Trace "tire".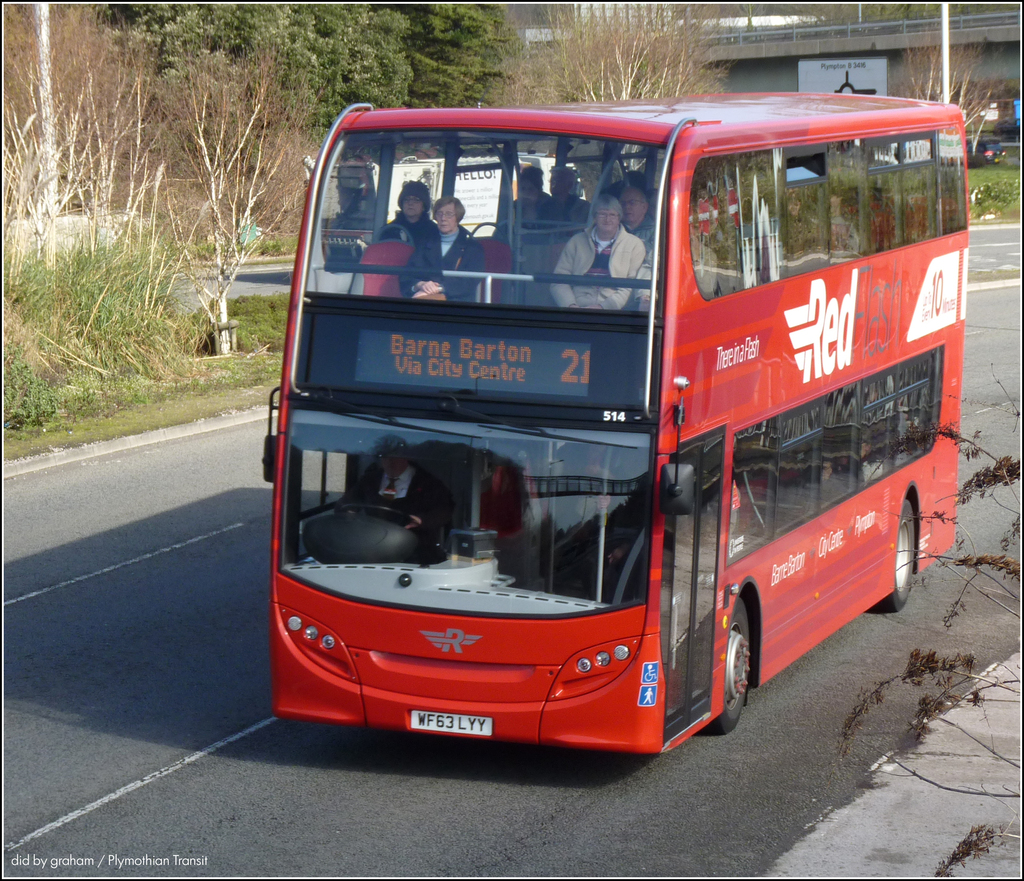
Traced to locate(867, 501, 916, 613).
